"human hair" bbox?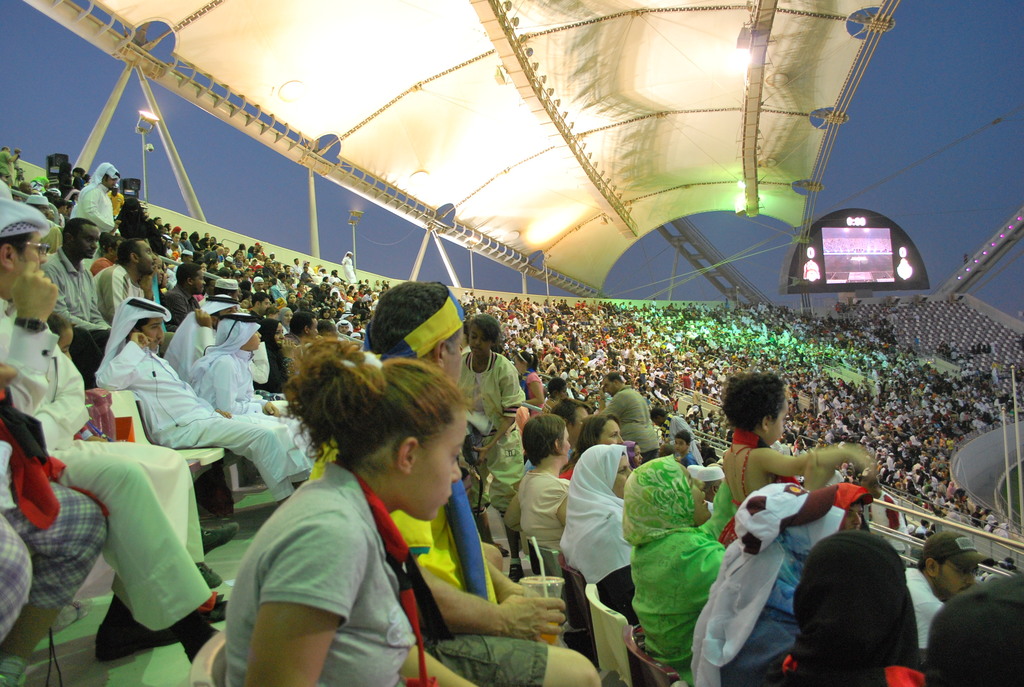
<region>280, 336, 468, 477</region>
